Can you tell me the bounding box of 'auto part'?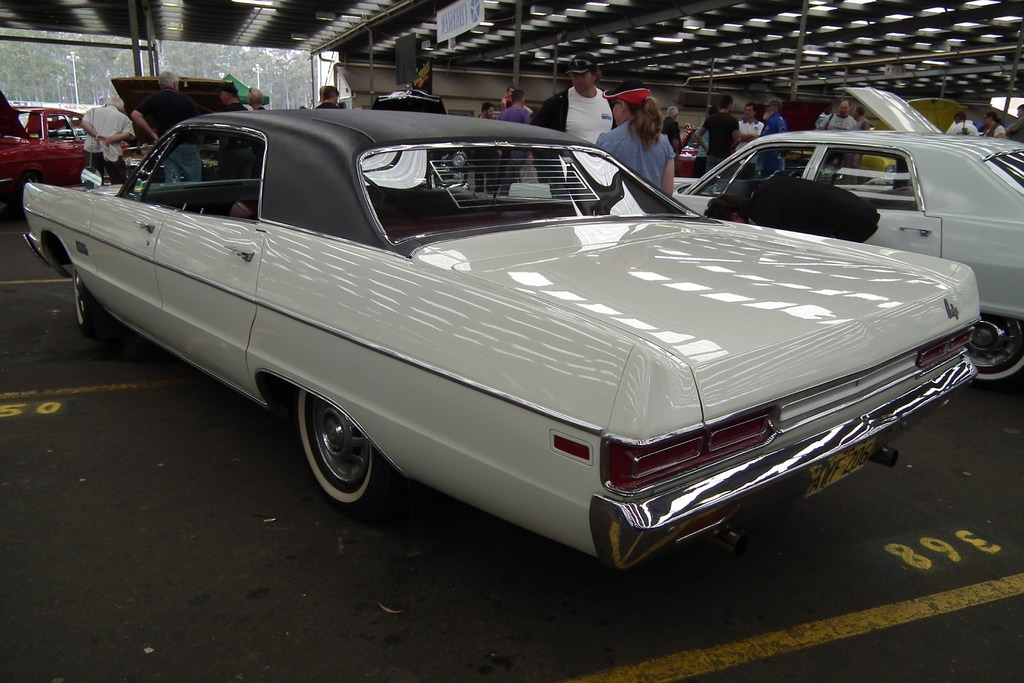
bbox=[295, 386, 402, 529].
